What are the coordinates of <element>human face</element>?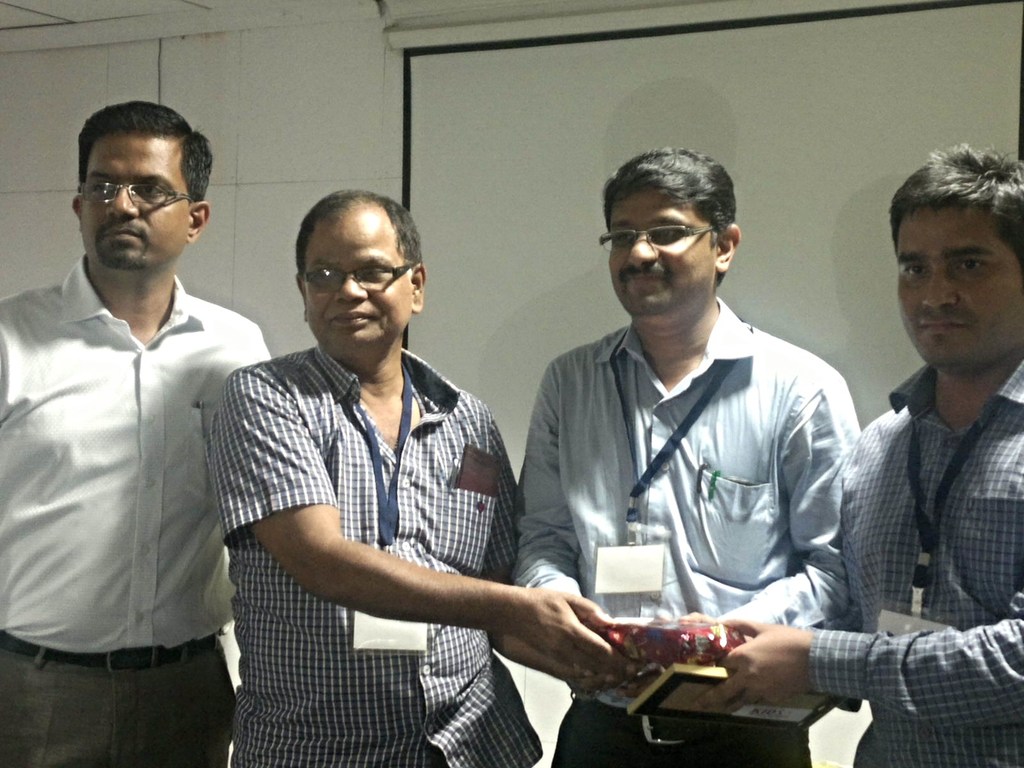
rect(300, 209, 414, 360).
